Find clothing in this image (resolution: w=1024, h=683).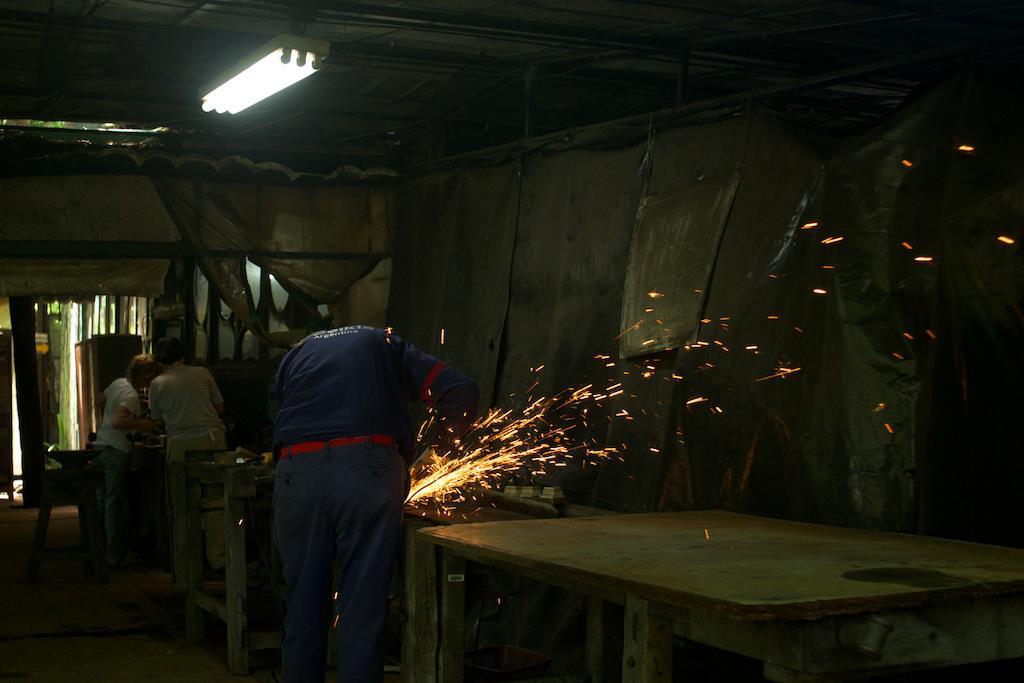
(x1=94, y1=371, x2=142, y2=545).
